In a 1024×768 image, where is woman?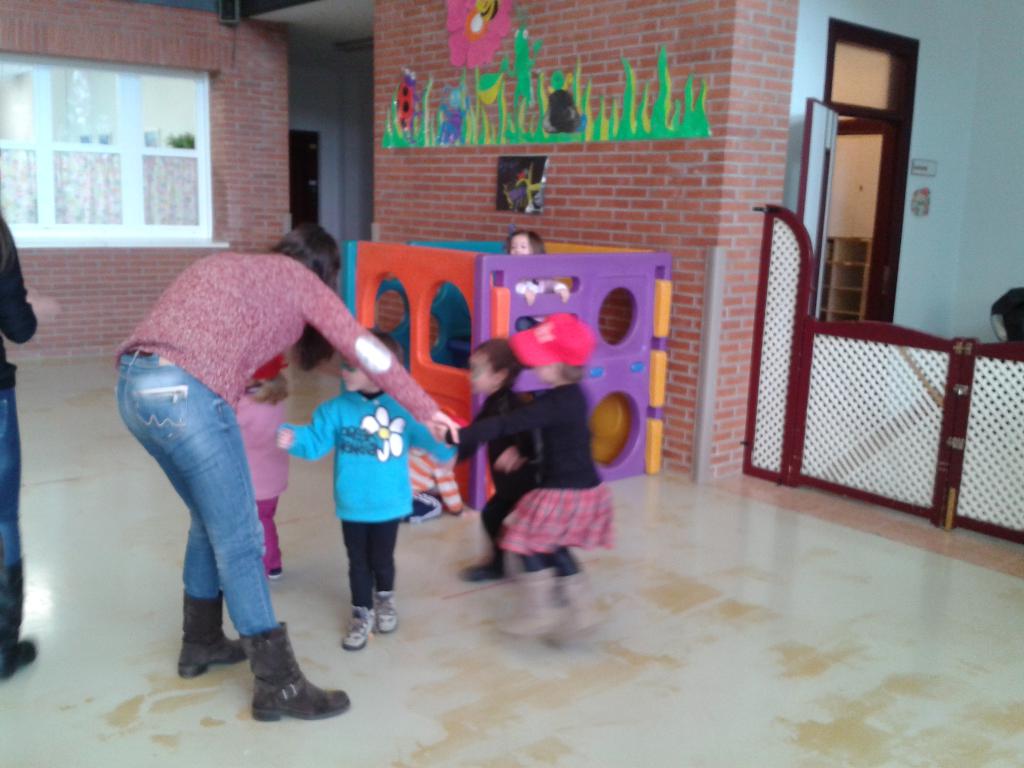
box(97, 210, 383, 703).
